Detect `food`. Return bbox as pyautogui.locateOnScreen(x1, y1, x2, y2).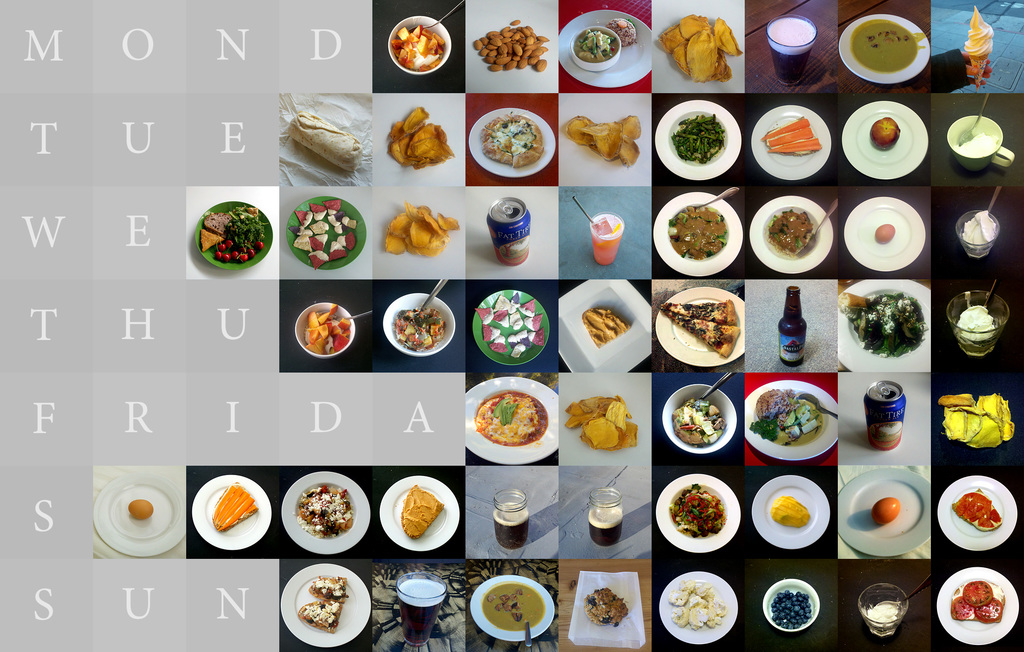
pyautogui.locateOnScreen(292, 482, 355, 537).
